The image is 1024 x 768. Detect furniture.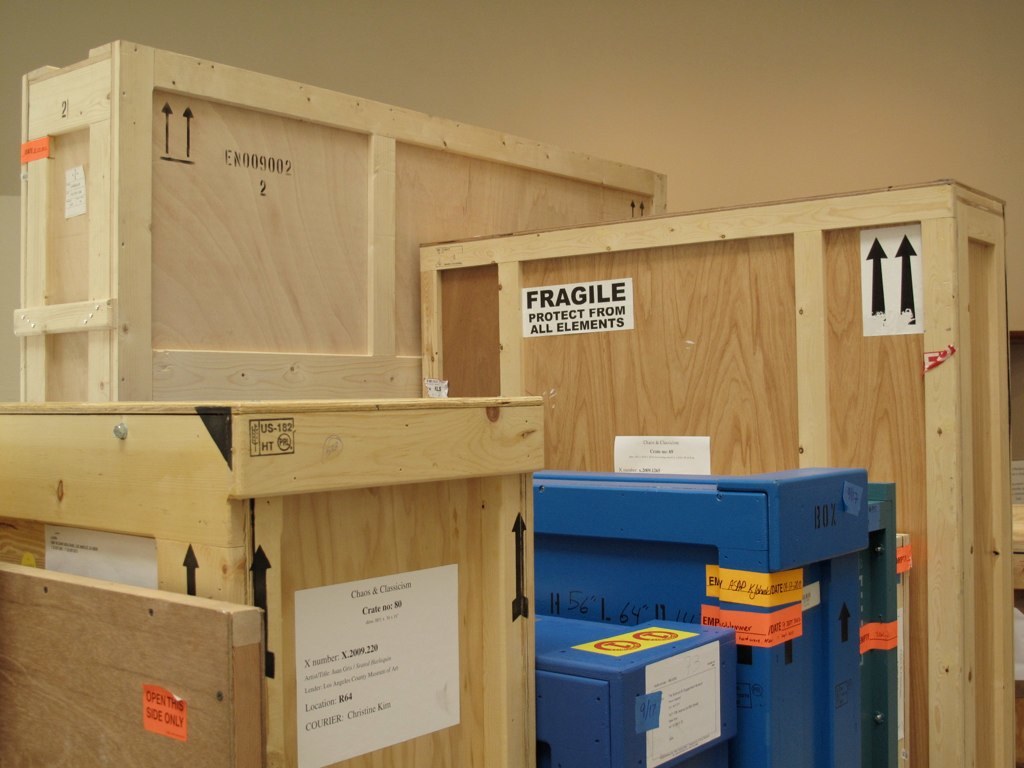
Detection: (left=1014, top=502, right=1023, bottom=767).
